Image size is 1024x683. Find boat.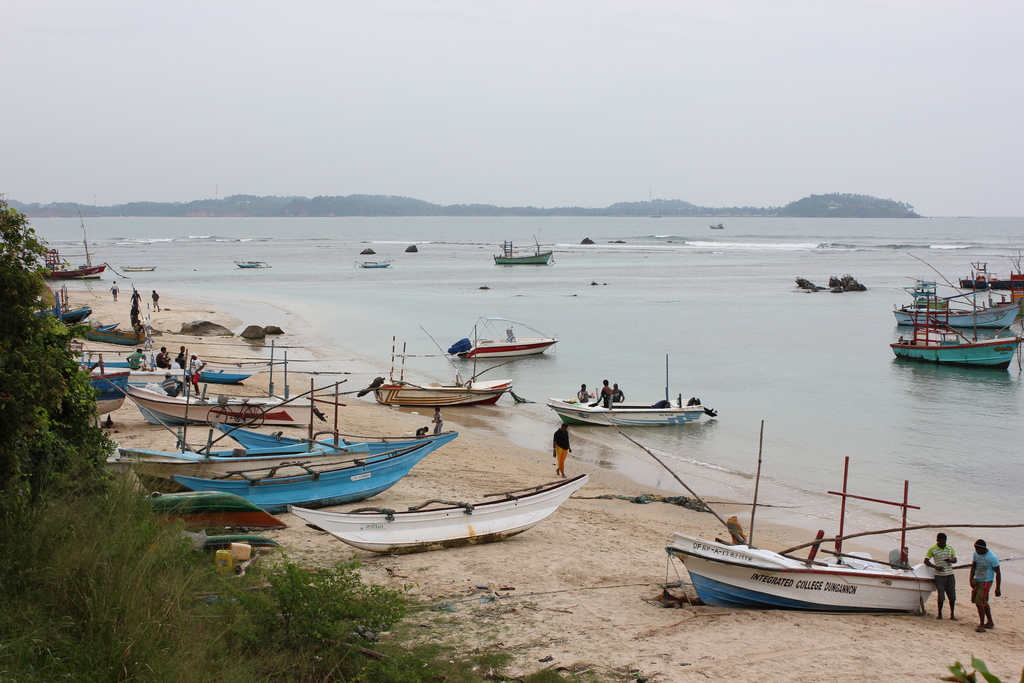
Rect(134, 484, 289, 534).
